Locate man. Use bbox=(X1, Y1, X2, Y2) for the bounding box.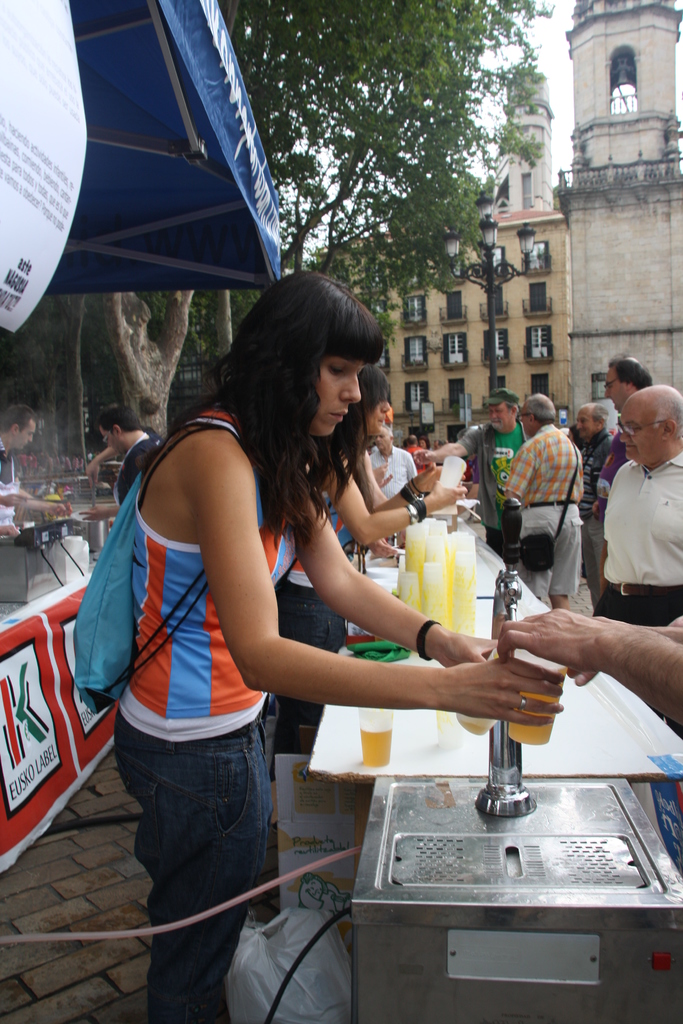
bbox=(591, 384, 682, 625).
